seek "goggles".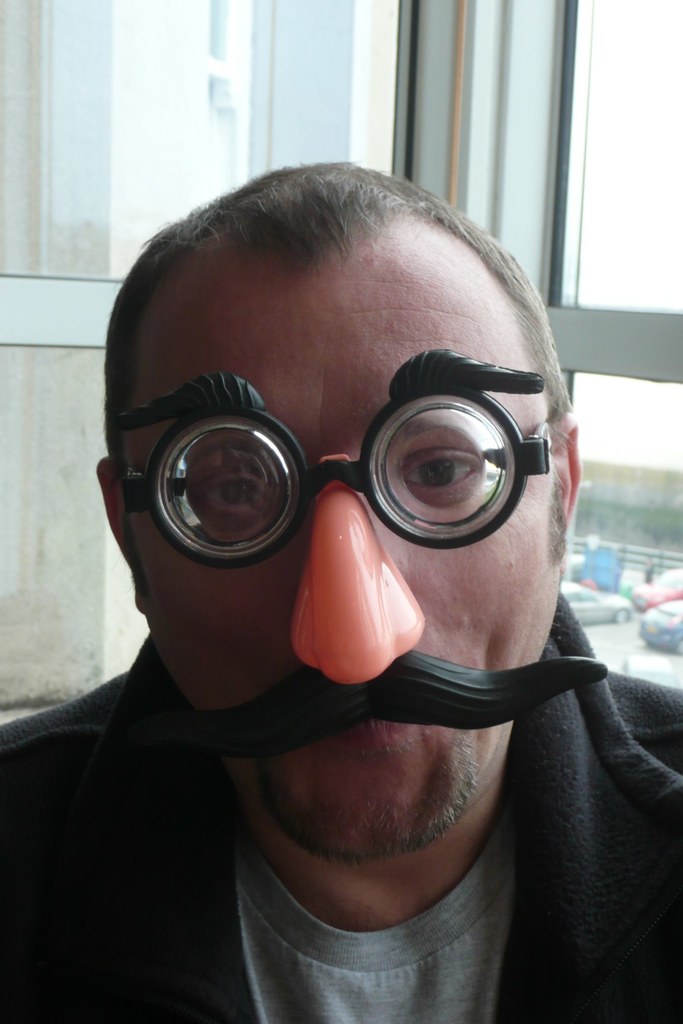
select_region(74, 381, 590, 550).
